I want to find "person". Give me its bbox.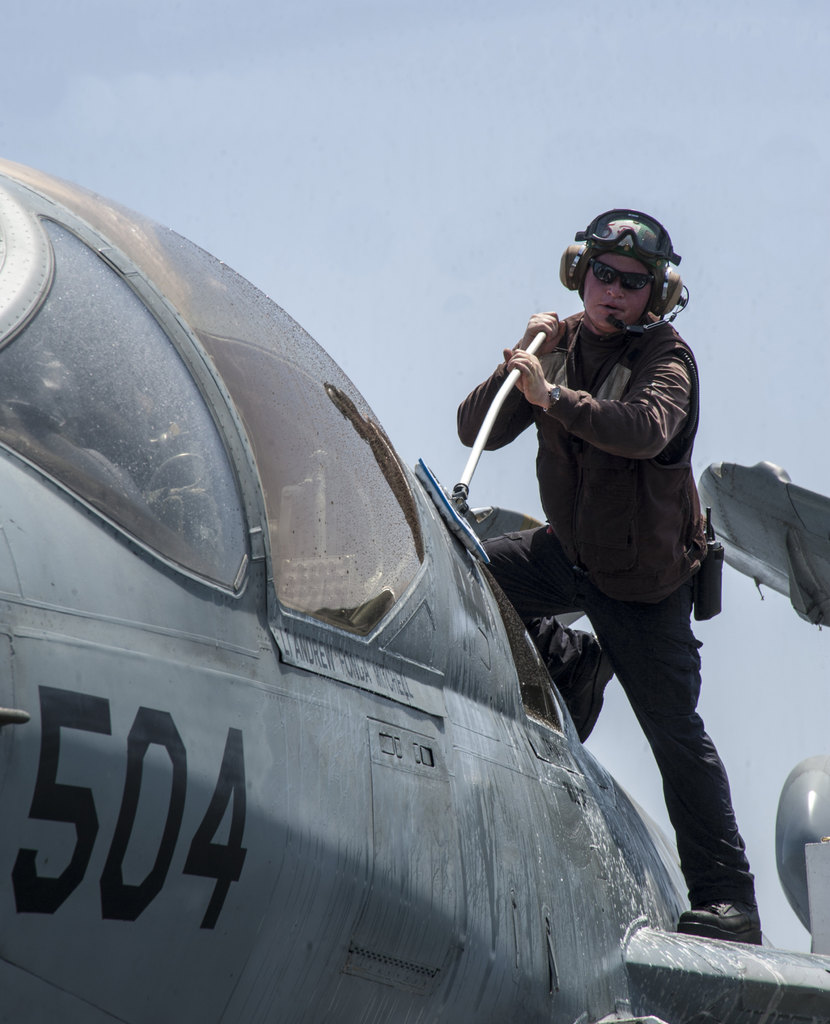
481/159/742/936.
